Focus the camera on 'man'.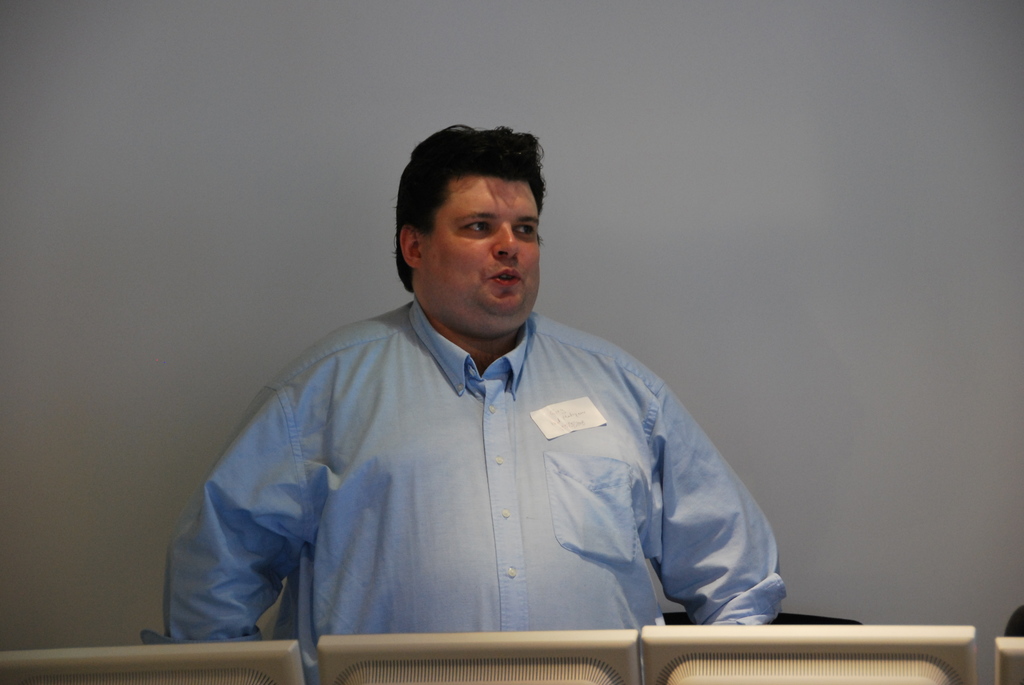
Focus region: bbox=[187, 136, 788, 659].
